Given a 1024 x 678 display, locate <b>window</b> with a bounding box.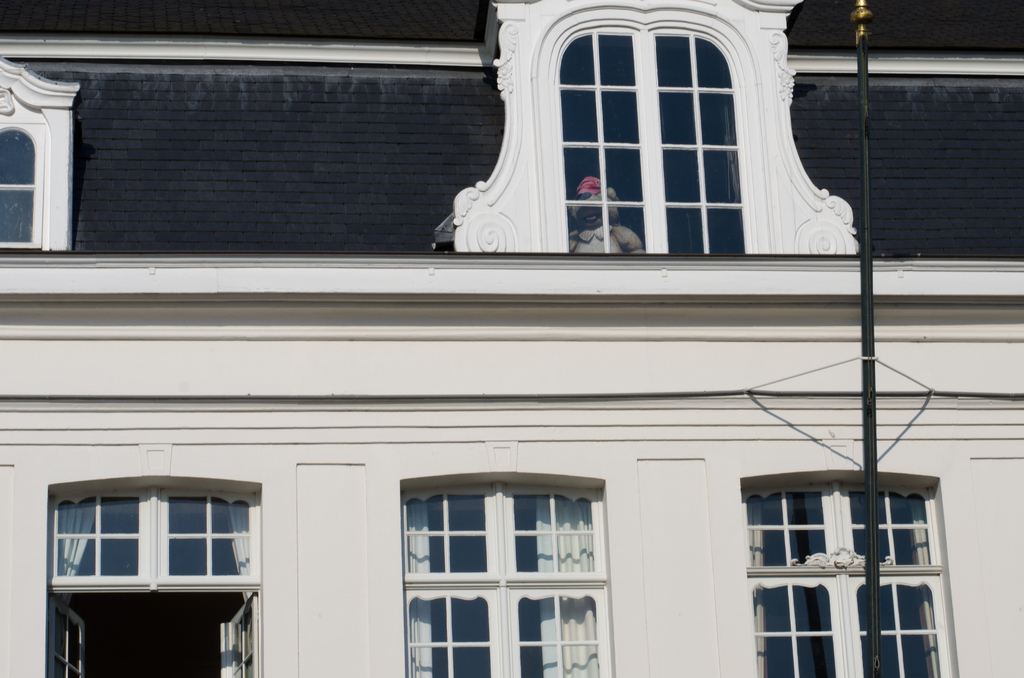
Located: 403 478 600 677.
